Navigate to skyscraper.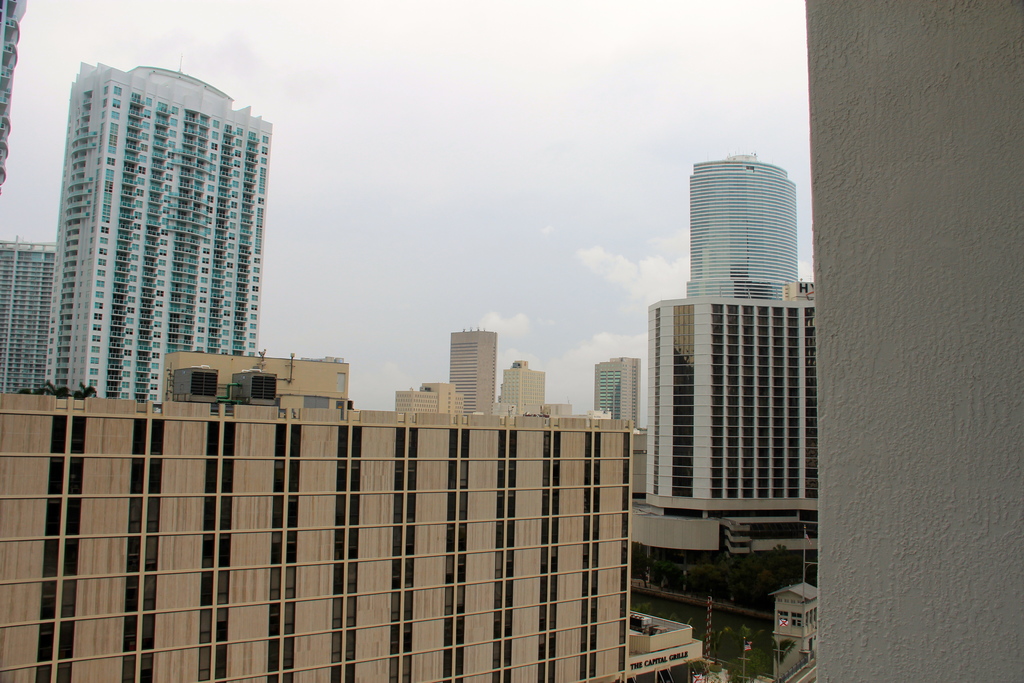
Navigation target: rect(0, 233, 56, 393).
